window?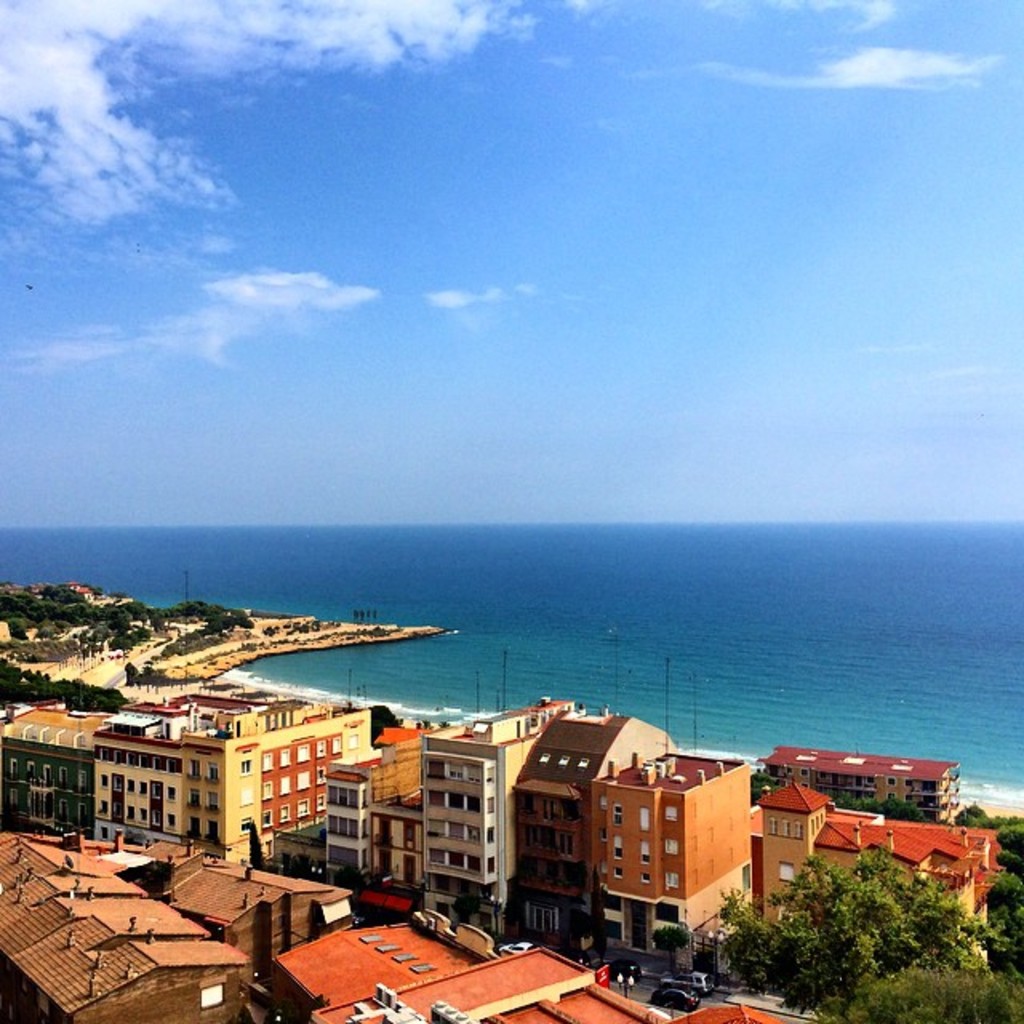
(666, 838, 680, 862)
